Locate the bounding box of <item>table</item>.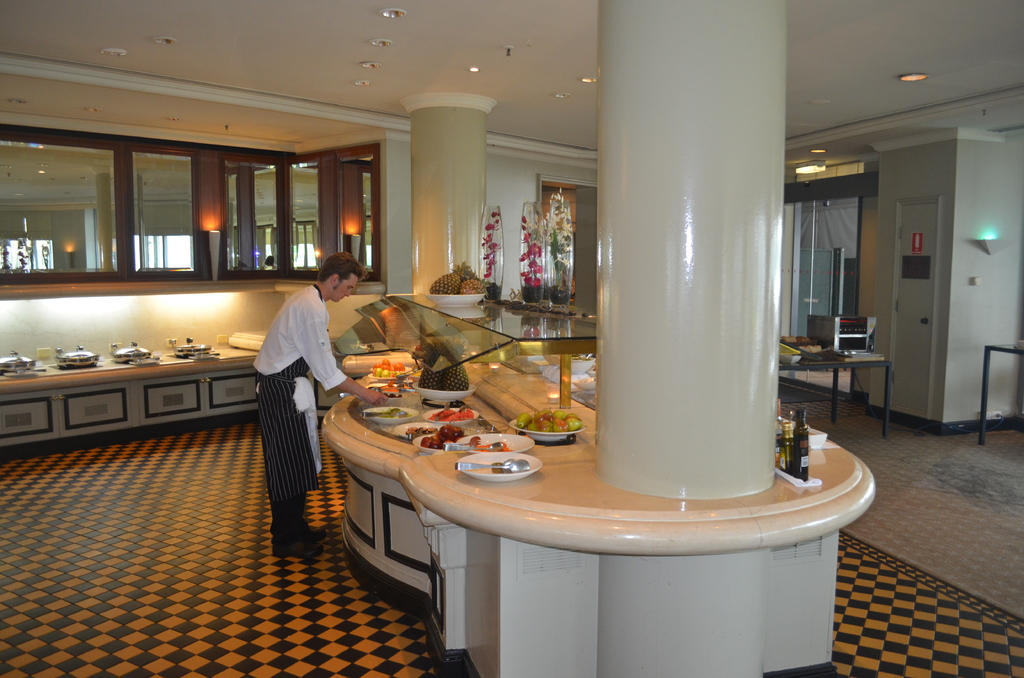
Bounding box: region(285, 332, 799, 677).
